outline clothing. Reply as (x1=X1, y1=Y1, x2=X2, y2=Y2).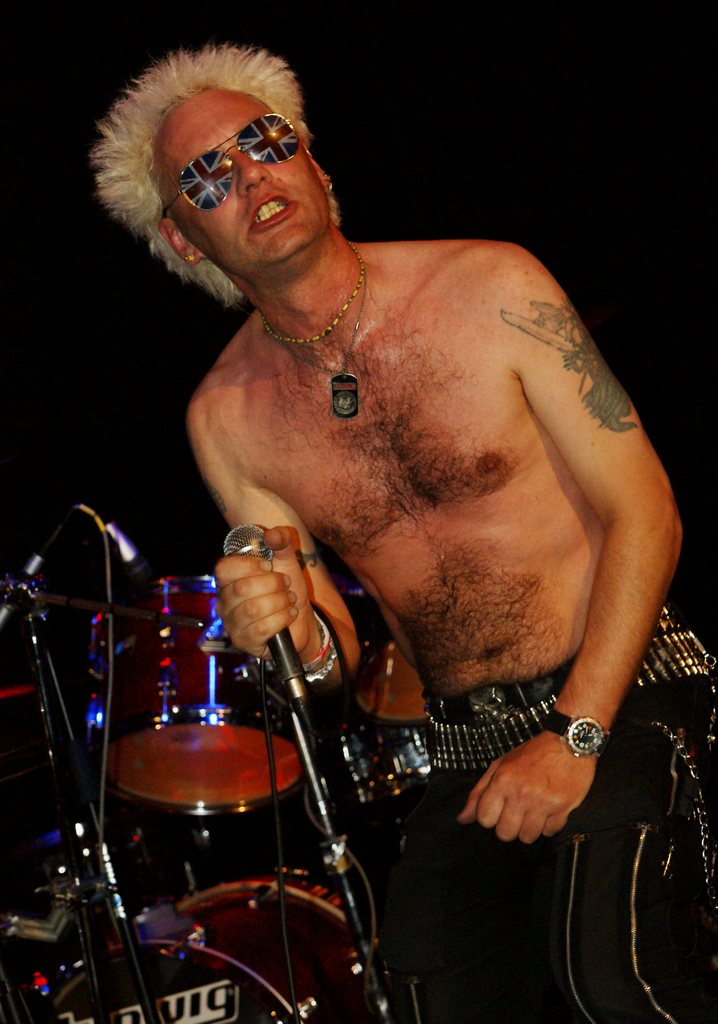
(x1=347, y1=611, x2=715, y2=1021).
